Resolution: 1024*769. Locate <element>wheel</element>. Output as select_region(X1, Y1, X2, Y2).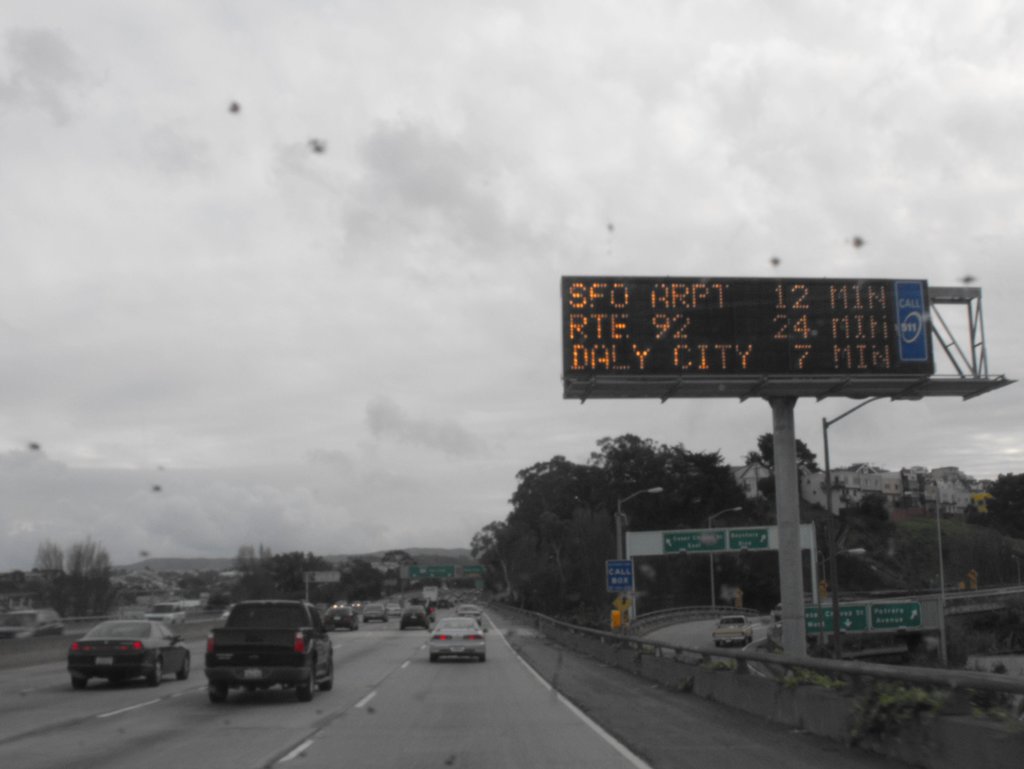
select_region(325, 665, 337, 691).
